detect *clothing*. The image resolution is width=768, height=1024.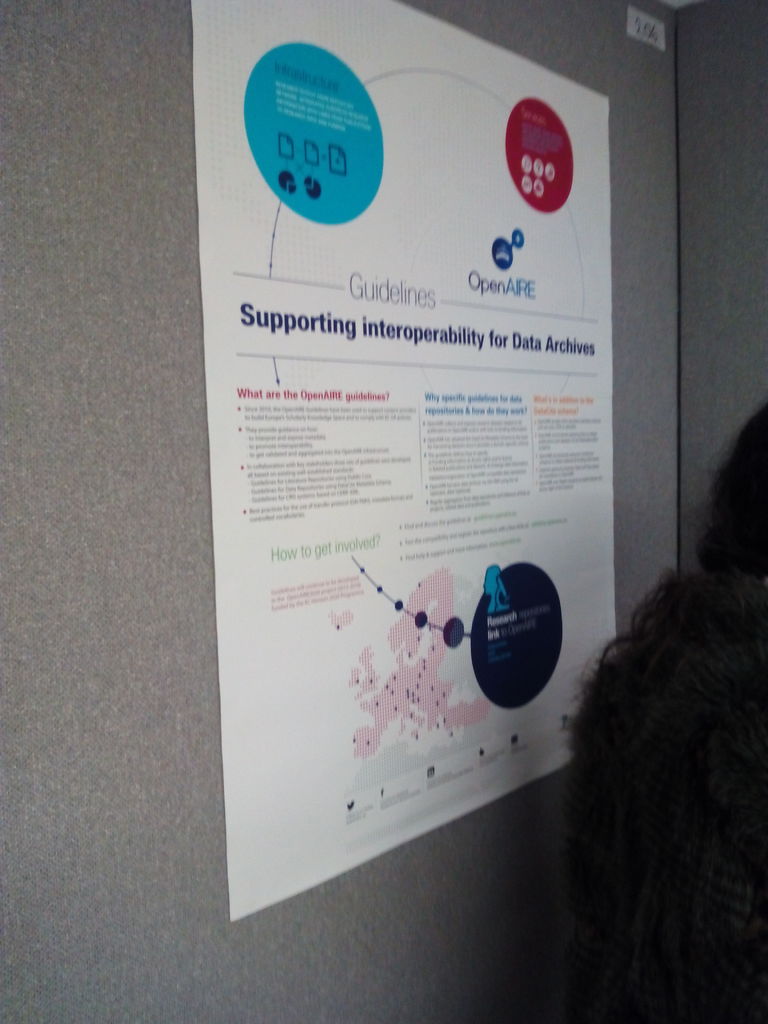
rect(568, 568, 767, 1023).
